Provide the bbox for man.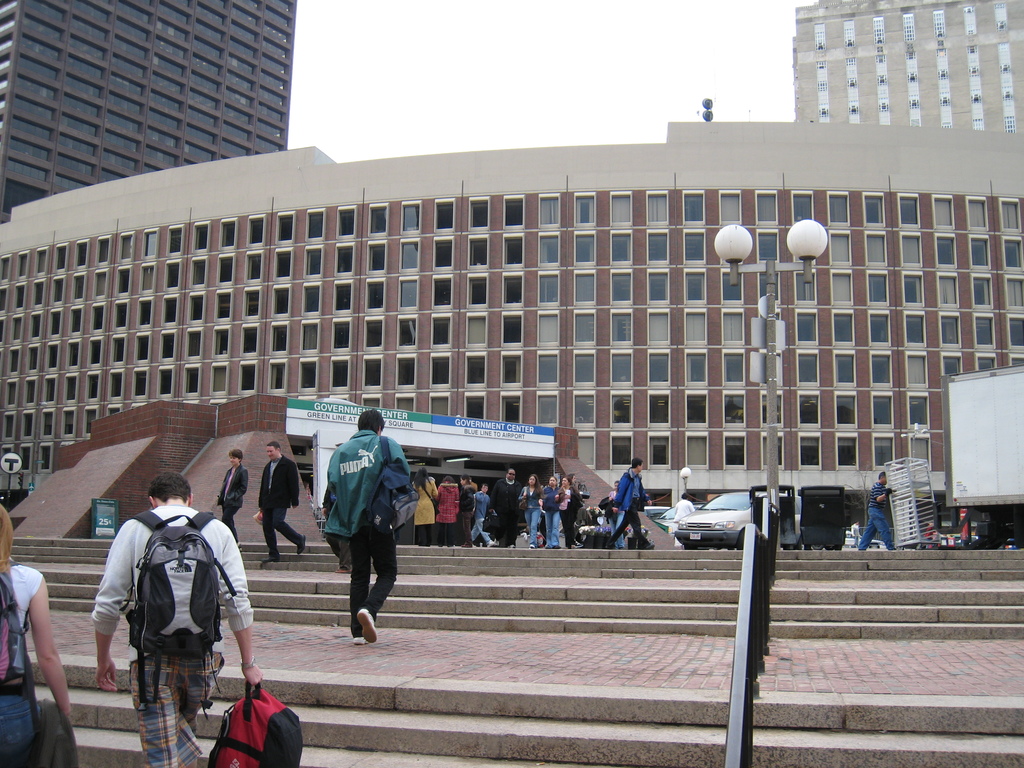
605, 454, 653, 551.
